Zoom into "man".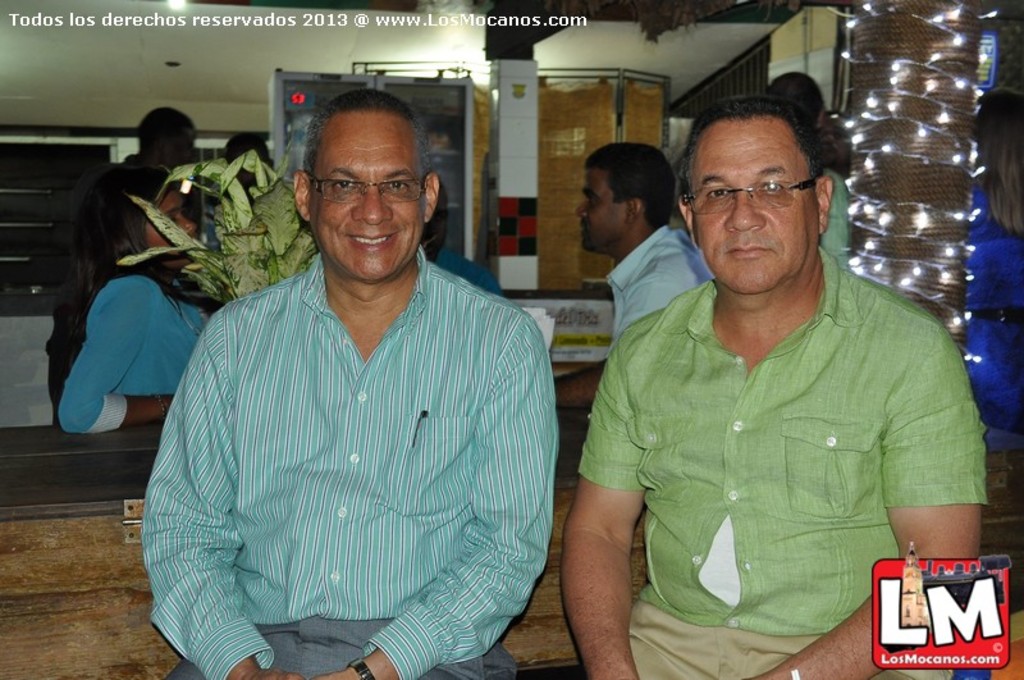
Zoom target: (35,101,215,421).
